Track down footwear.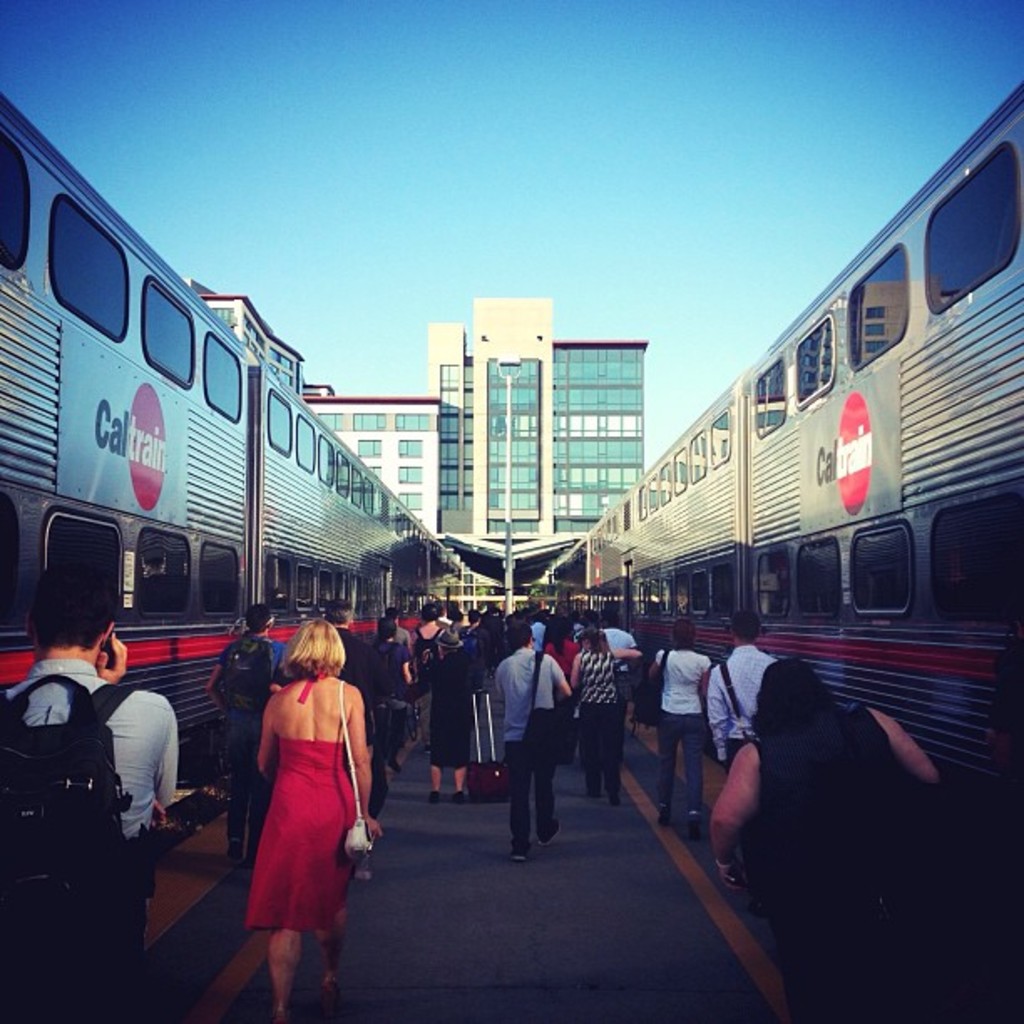
Tracked to bbox=[689, 810, 703, 838].
